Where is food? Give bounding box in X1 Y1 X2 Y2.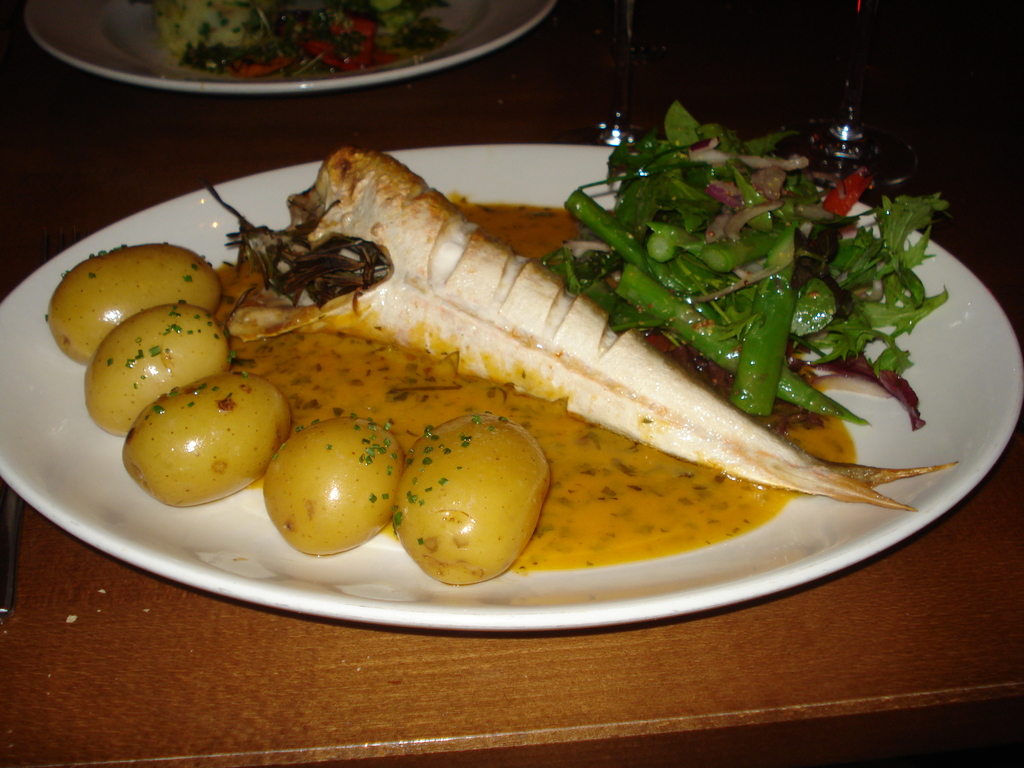
38 241 221 364.
